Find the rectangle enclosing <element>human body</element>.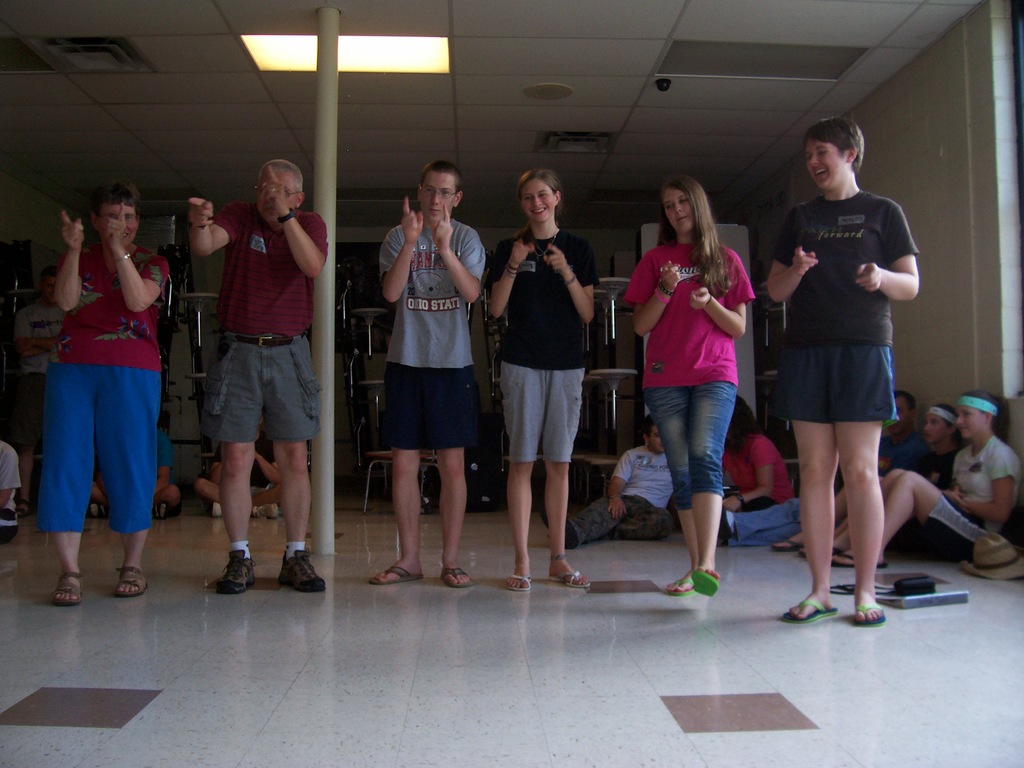
box=[186, 157, 328, 590].
